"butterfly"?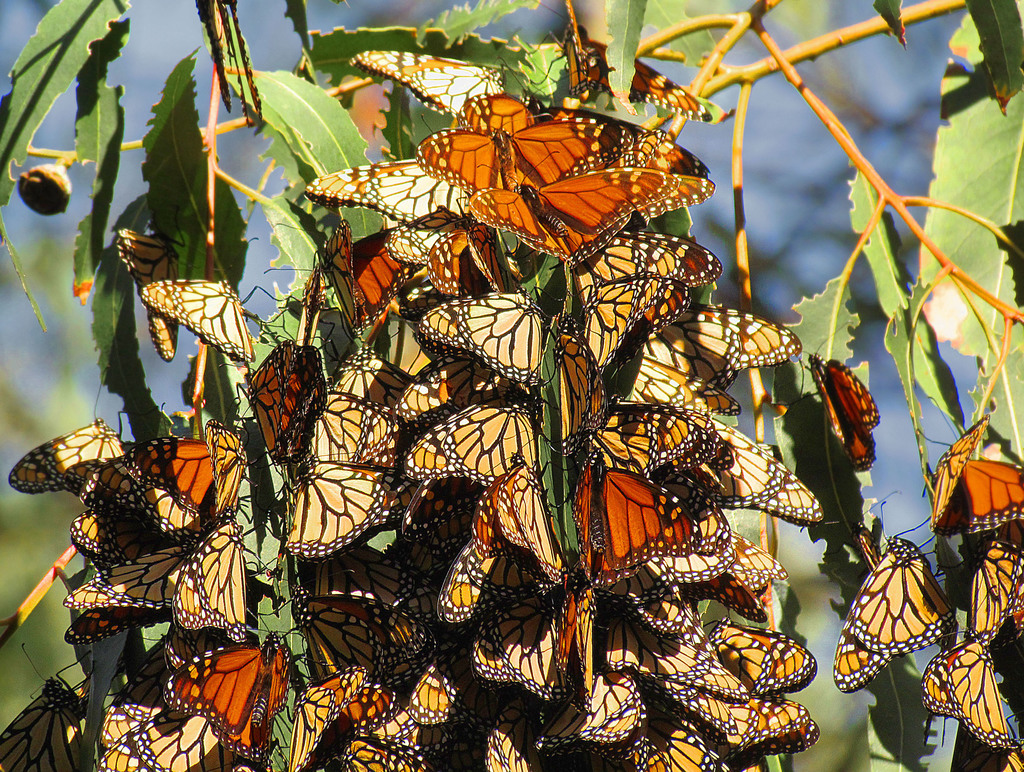
select_region(237, 335, 333, 463)
